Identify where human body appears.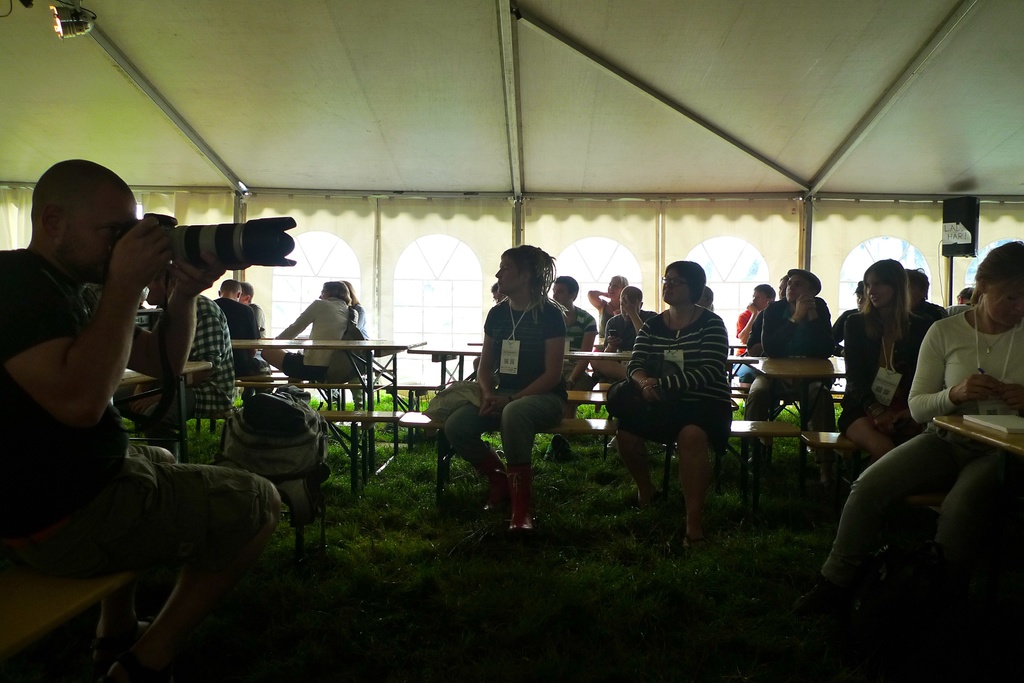
Appears at [x1=118, y1=268, x2=236, y2=442].
